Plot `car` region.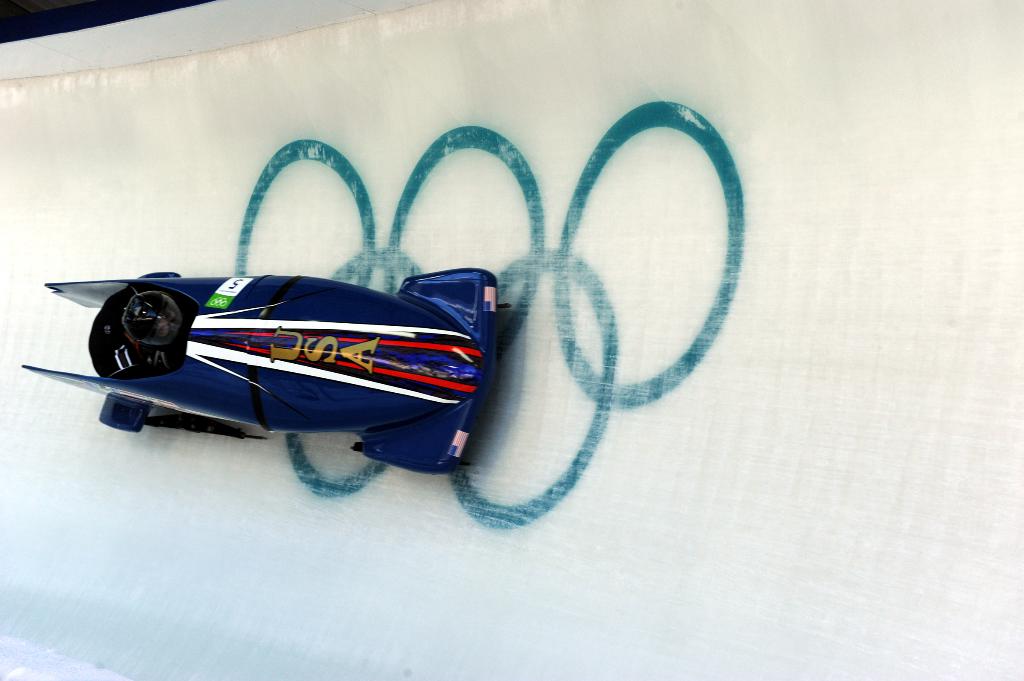
Plotted at crop(44, 246, 534, 485).
